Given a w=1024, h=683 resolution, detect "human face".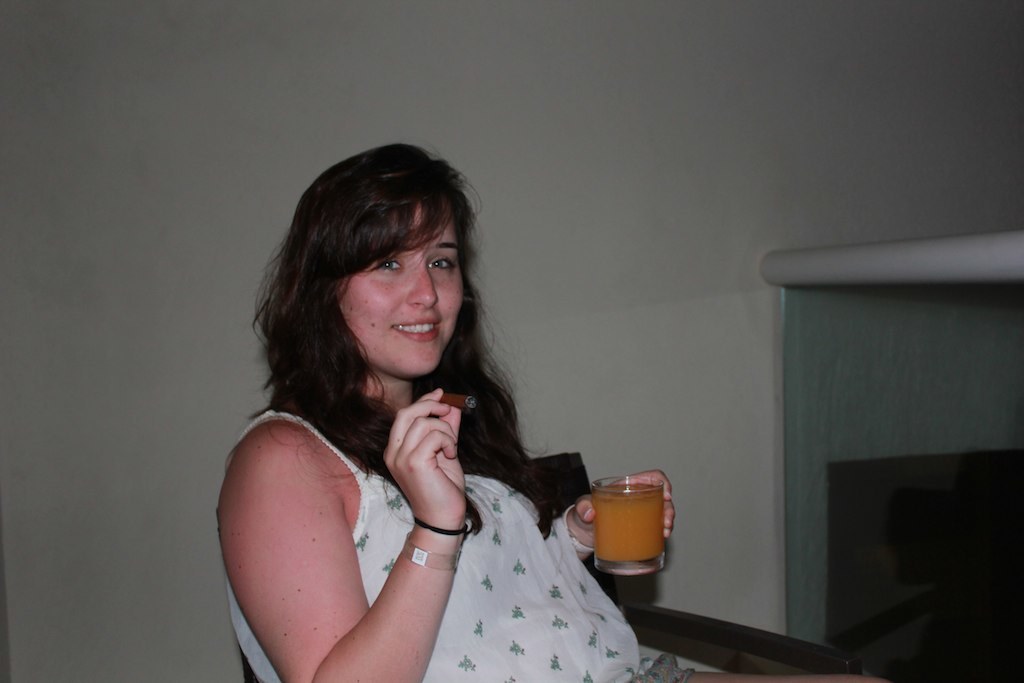
rect(337, 198, 470, 376).
